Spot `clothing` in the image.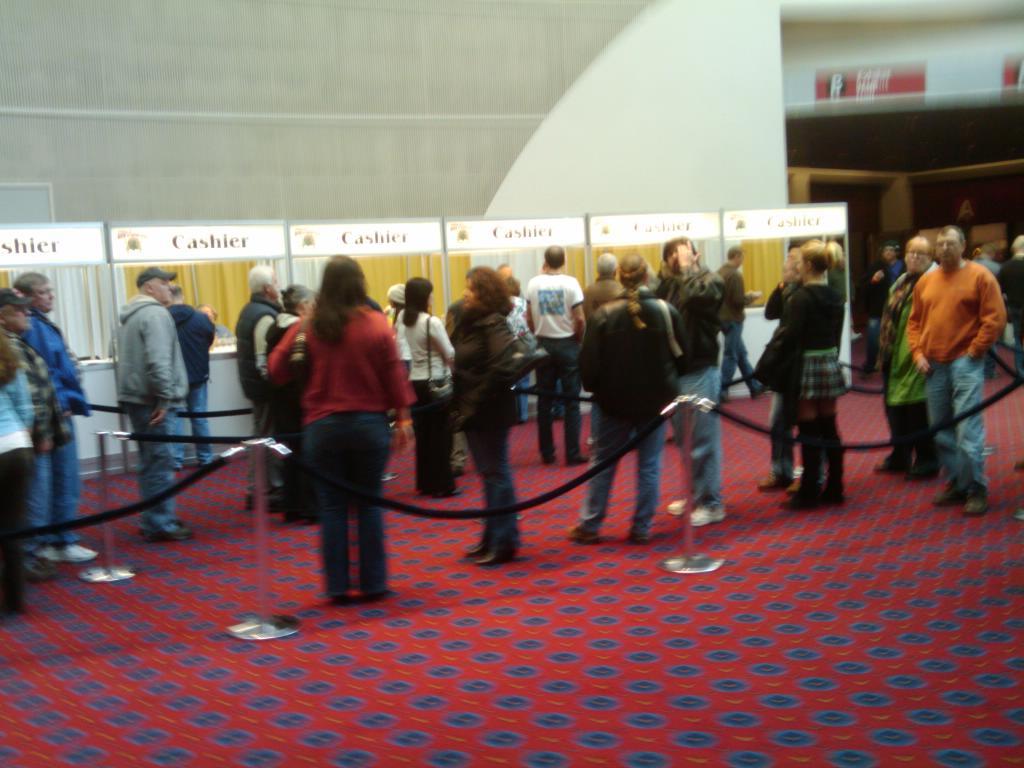
`clothing` found at detection(880, 268, 941, 463).
